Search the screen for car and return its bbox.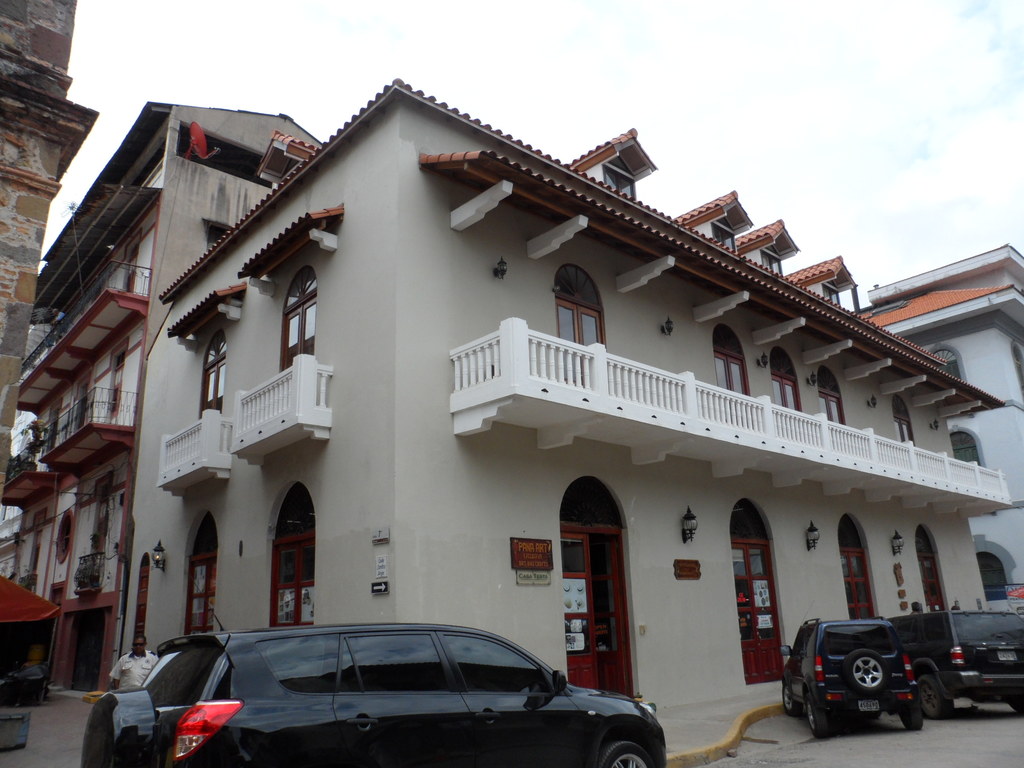
Found: detection(902, 607, 1023, 714).
